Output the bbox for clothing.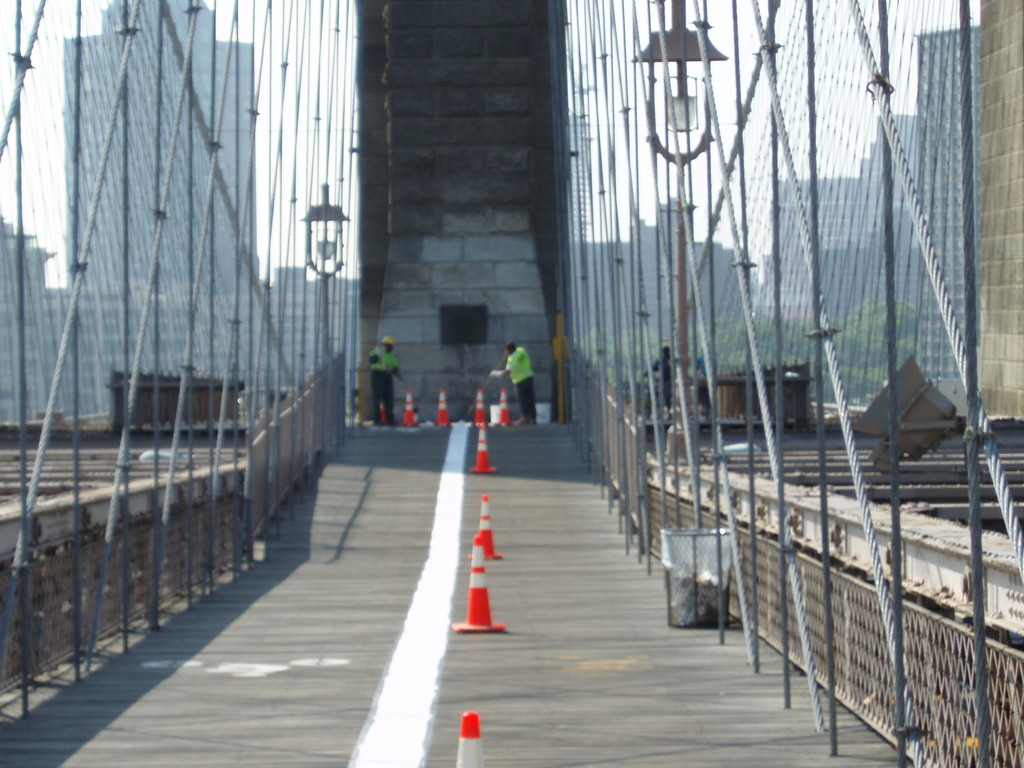
x1=502, y1=344, x2=544, y2=430.
